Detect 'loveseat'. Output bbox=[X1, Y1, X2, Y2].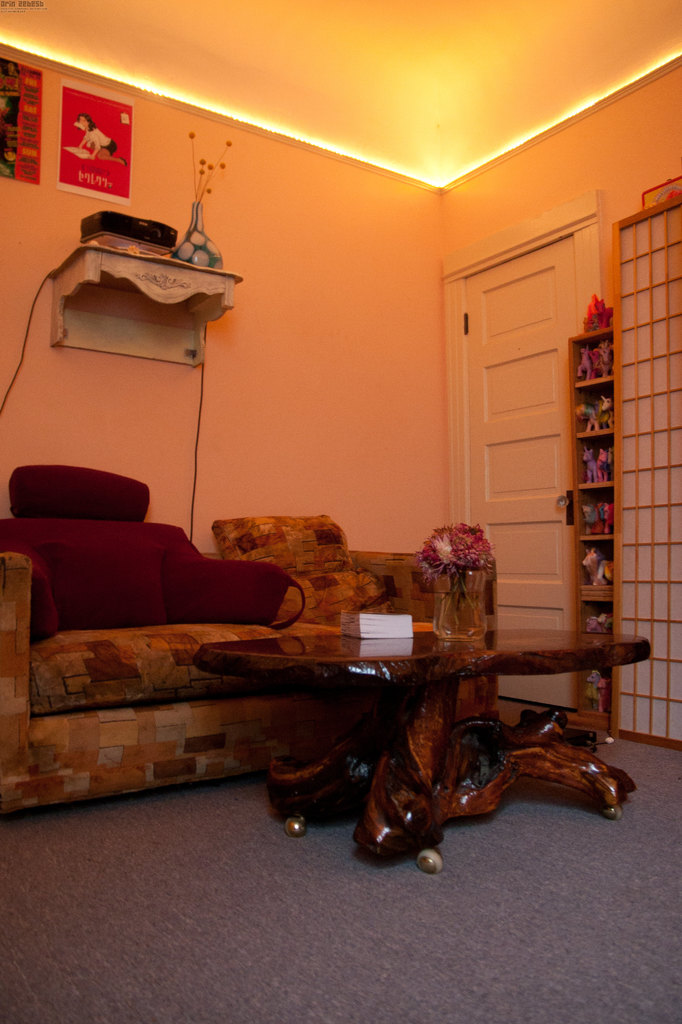
bbox=[4, 493, 424, 813].
